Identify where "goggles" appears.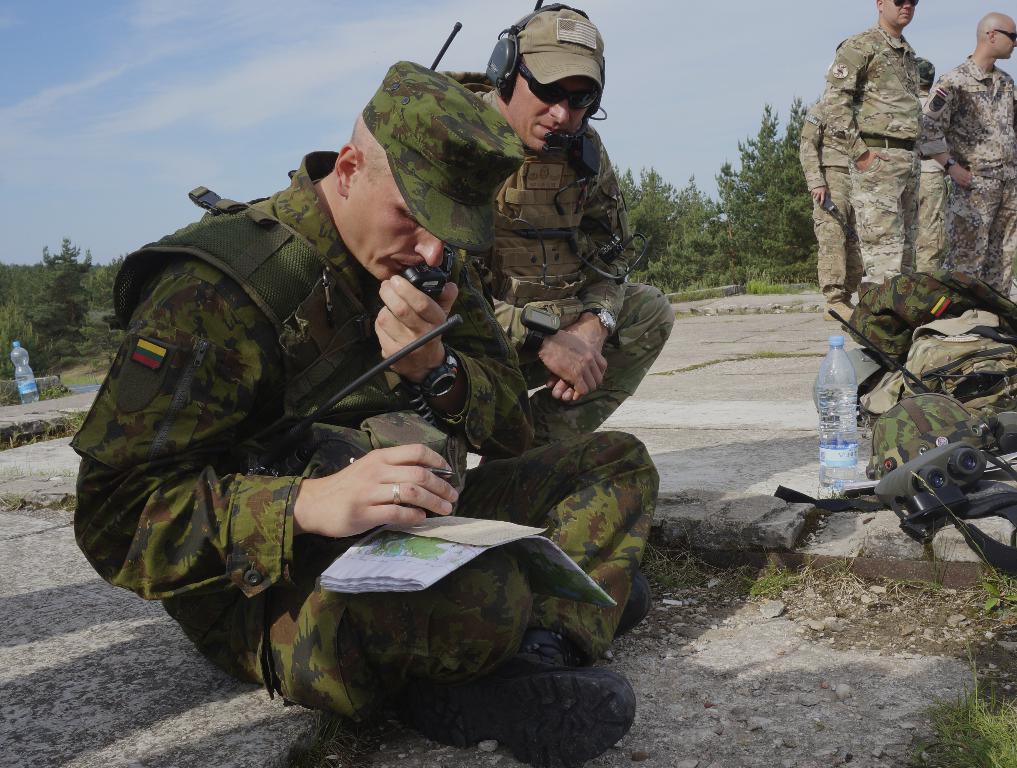
Appears at pyautogui.locateOnScreen(985, 31, 1015, 45).
